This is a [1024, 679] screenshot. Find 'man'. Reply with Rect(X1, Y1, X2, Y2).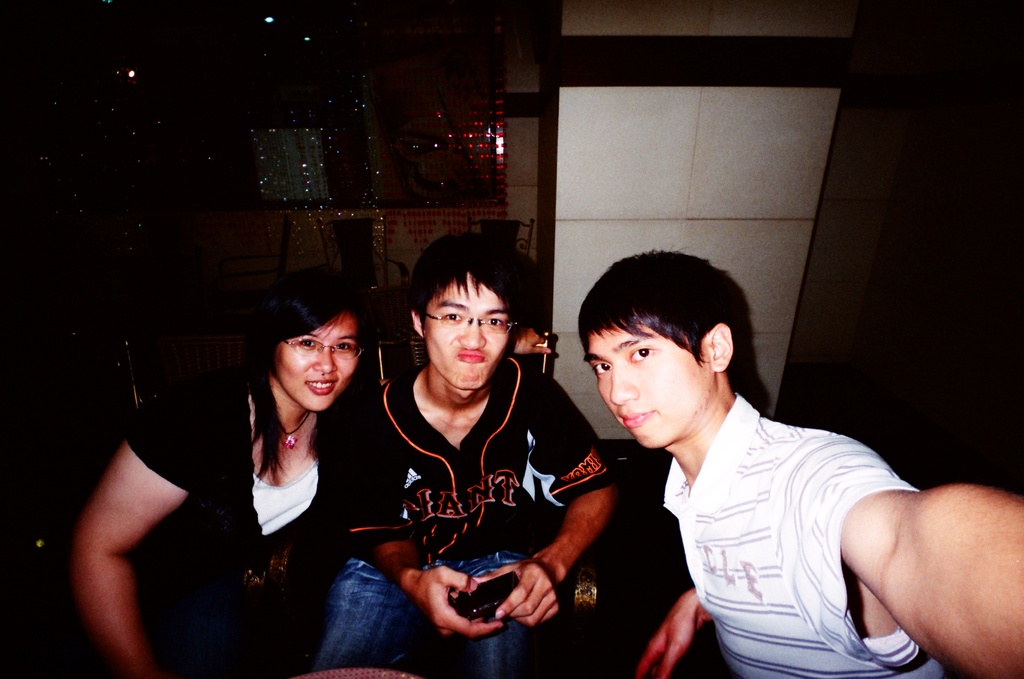
Rect(304, 237, 624, 678).
